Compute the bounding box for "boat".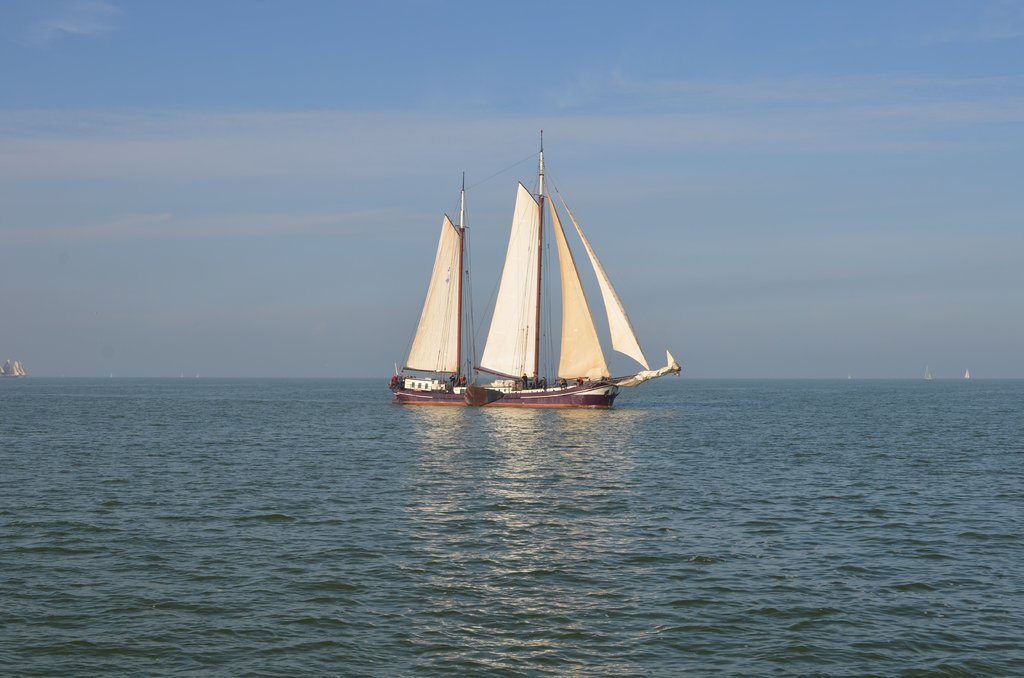
BBox(410, 179, 676, 429).
